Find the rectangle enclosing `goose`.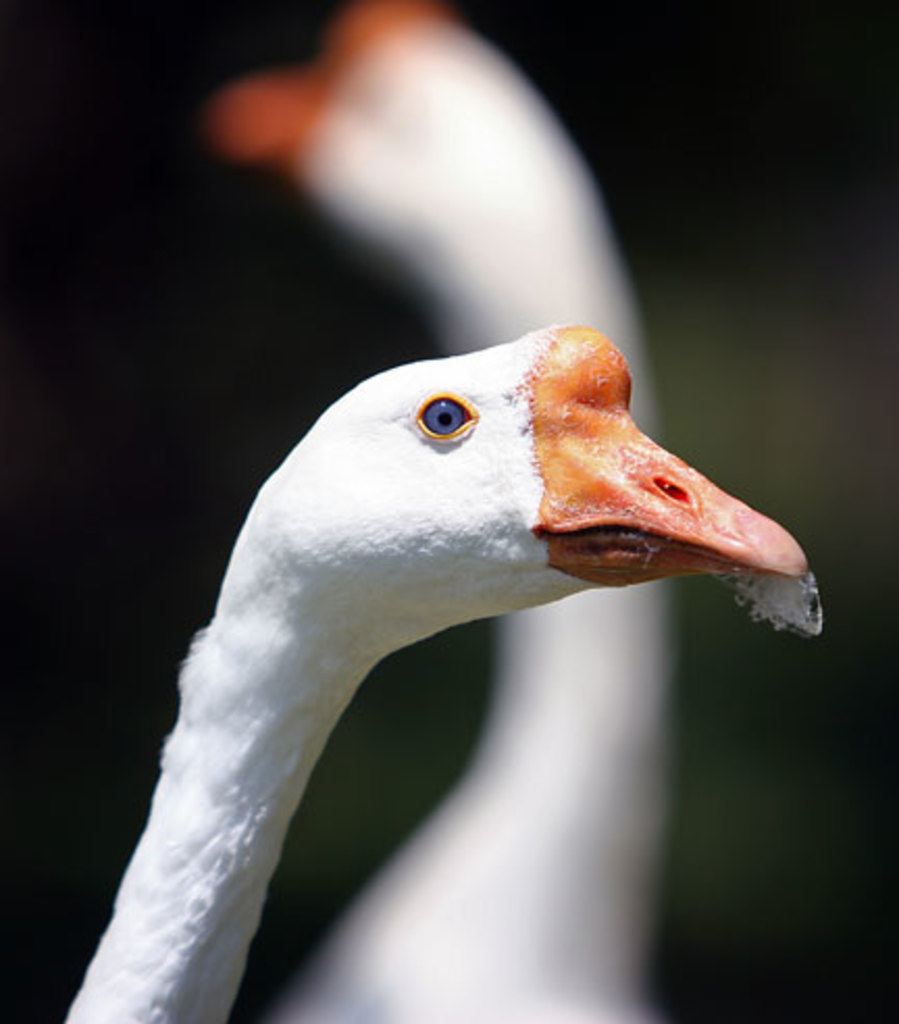
pyautogui.locateOnScreen(237, 8, 678, 1018).
